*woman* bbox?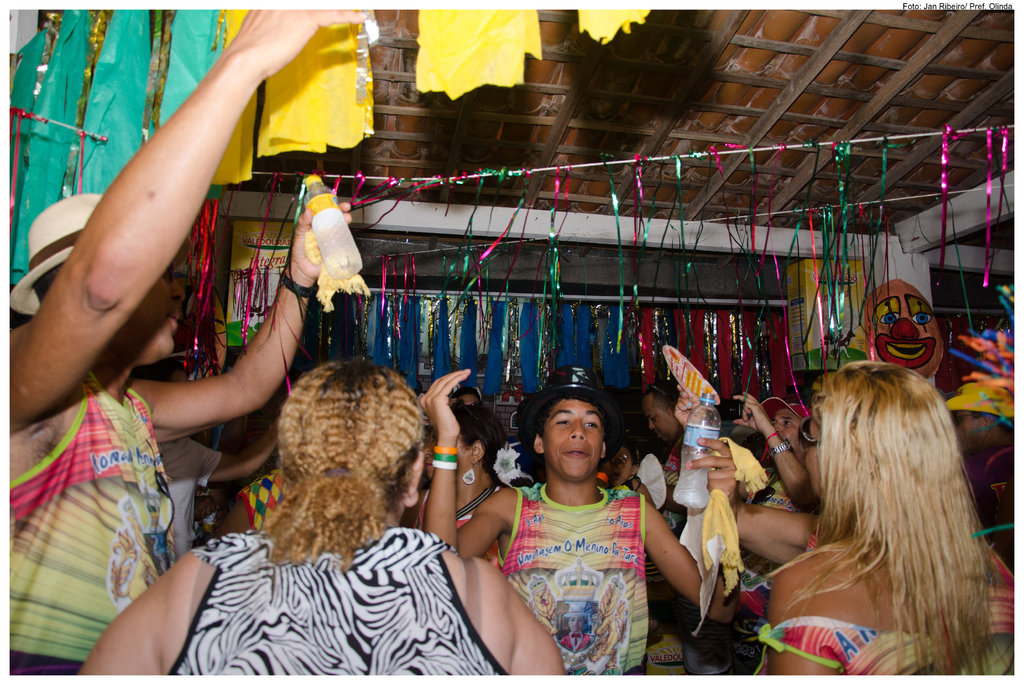
{"x1": 748, "y1": 359, "x2": 1018, "y2": 676}
